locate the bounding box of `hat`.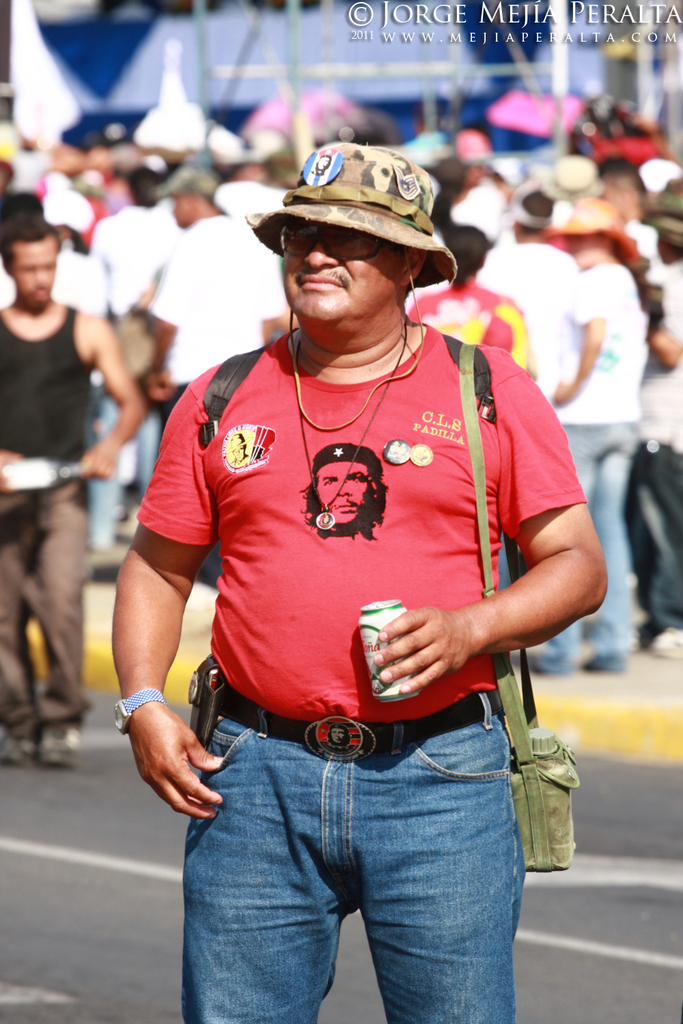
Bounding box: <box>537,150,606,203</box>.
